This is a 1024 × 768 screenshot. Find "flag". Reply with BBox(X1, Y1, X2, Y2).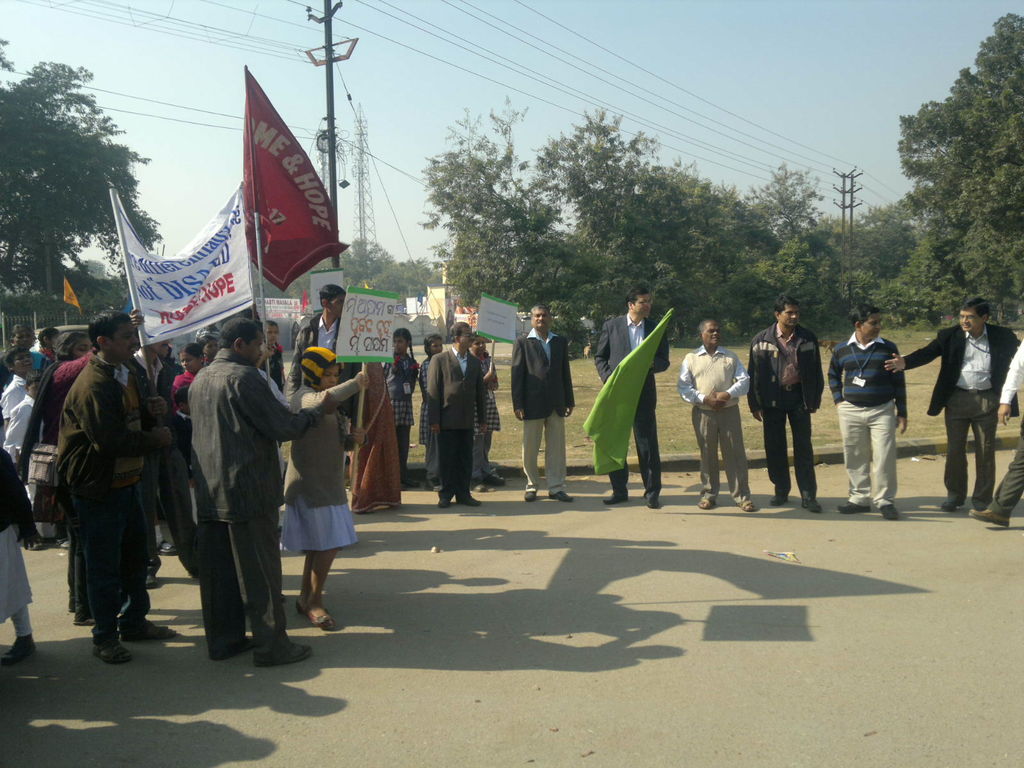
BBox(58, 268, 89, 316).
